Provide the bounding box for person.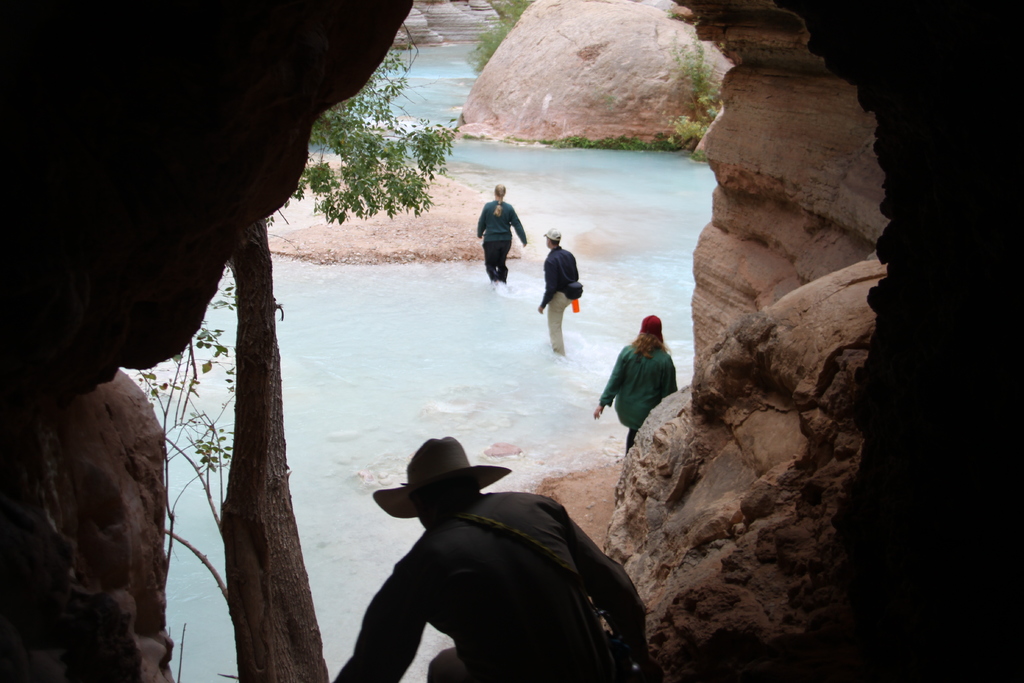
(473,181,521,298).
